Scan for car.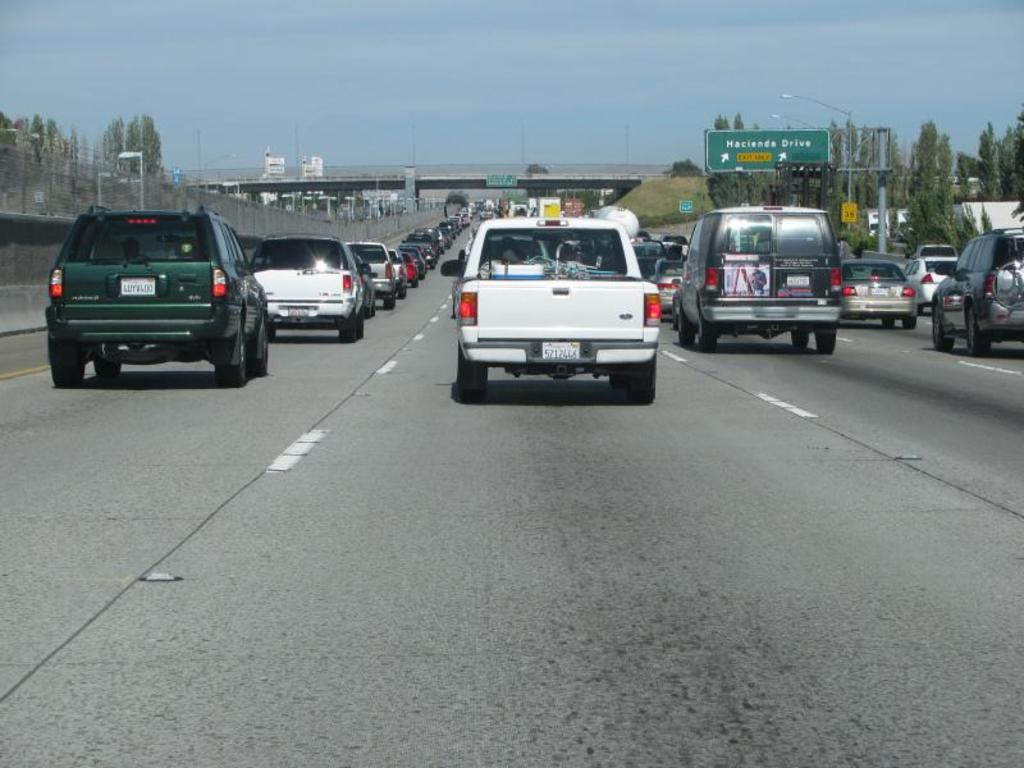
Scan result: [left=346, top=234, right=397, bottom=321].
